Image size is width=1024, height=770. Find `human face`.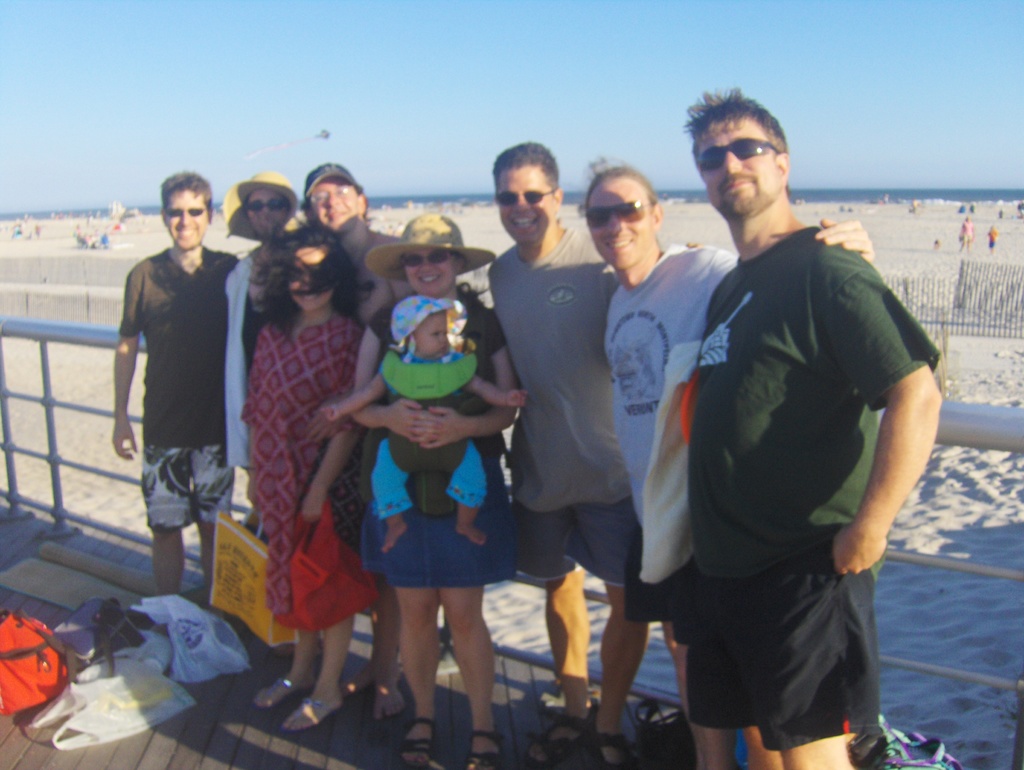
(left=406, top=248, right=460, bottom=292).
